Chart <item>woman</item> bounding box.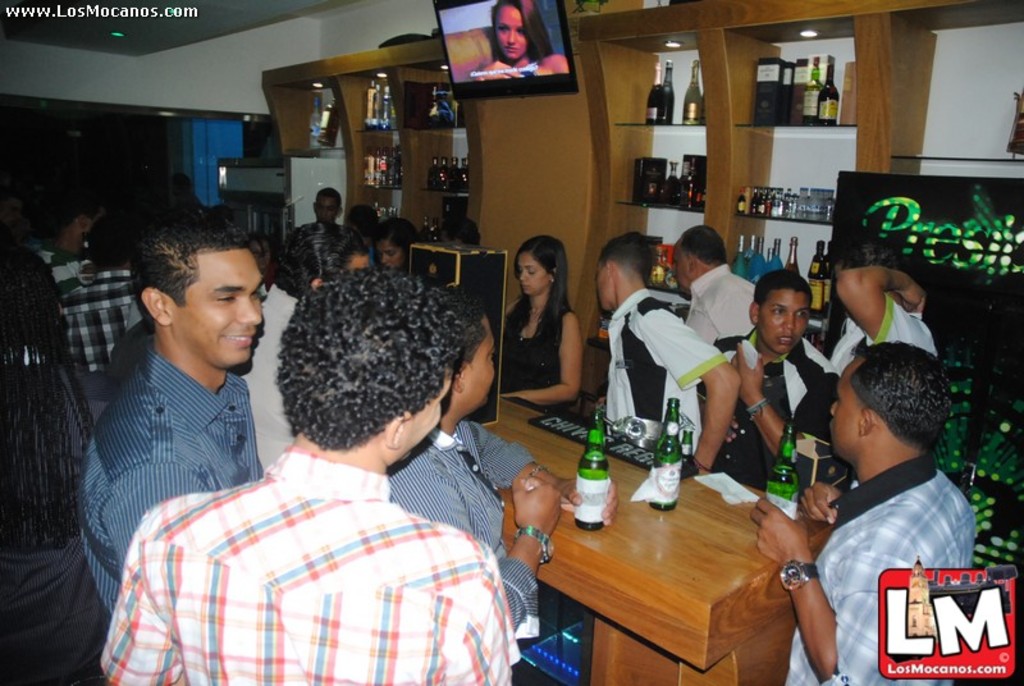
Charted: 479/0/580/92.
